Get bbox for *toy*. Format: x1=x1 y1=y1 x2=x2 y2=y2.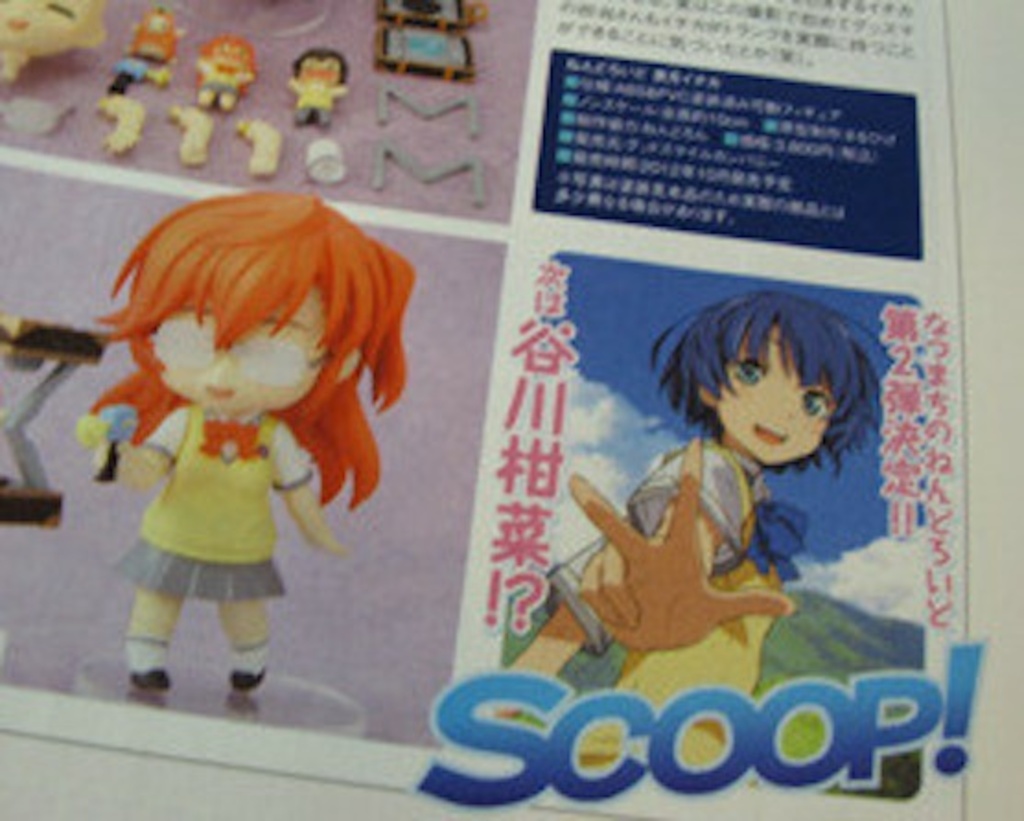
x1=0 y1=0 x2=105 y2=88.
